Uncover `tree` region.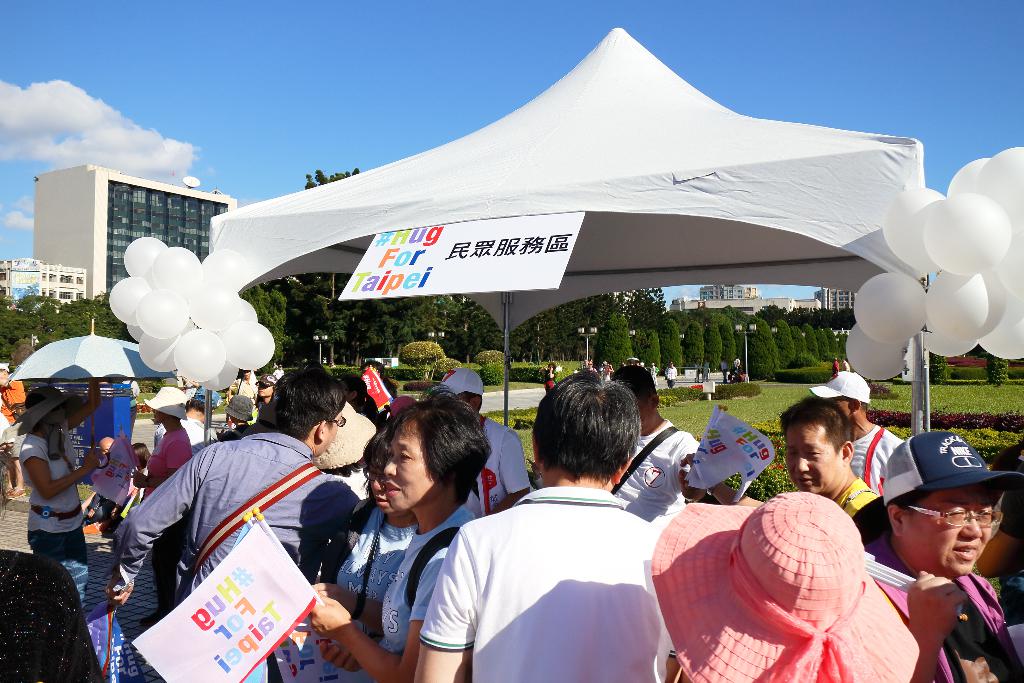
Uncovered: 774 316 799 367.
